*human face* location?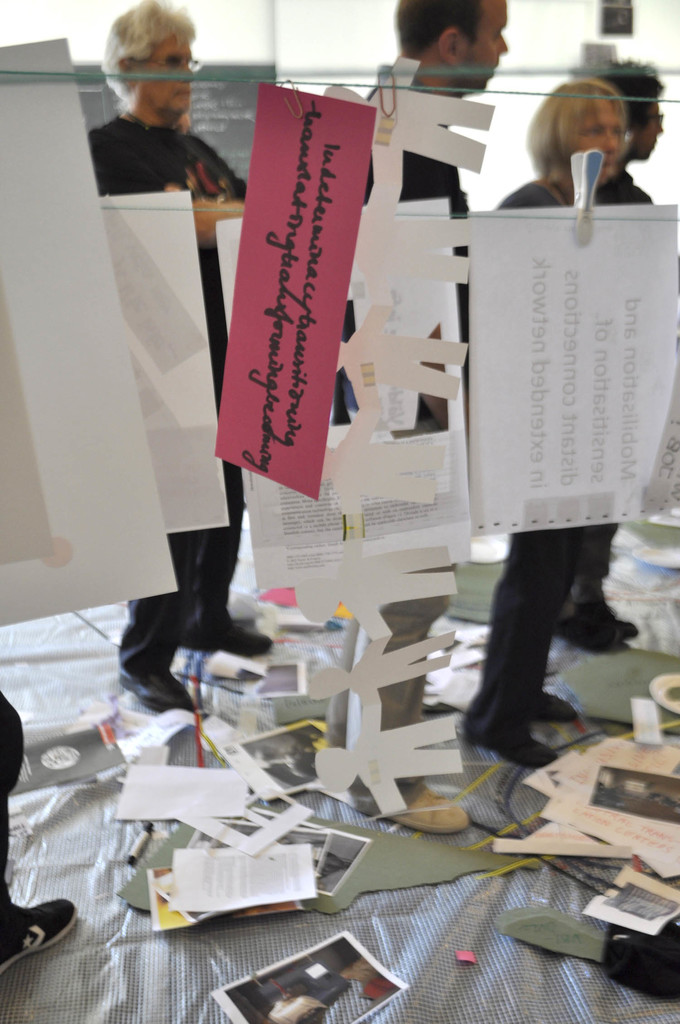
[left=636, top=98, right=662, bottom=164]
